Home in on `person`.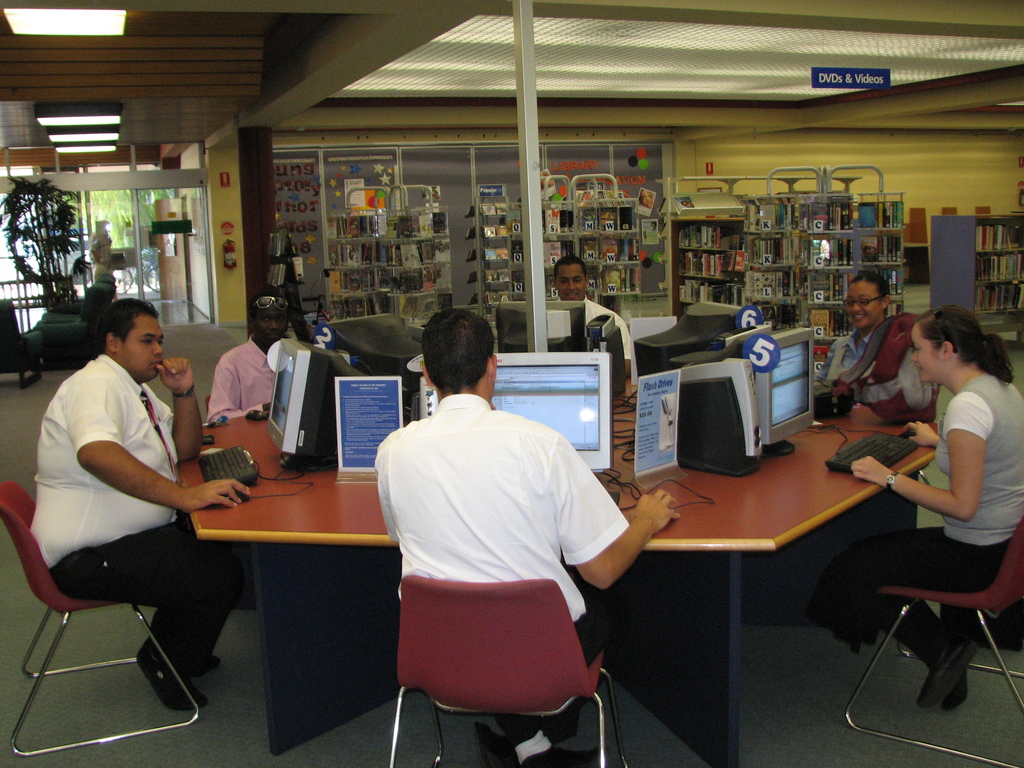
Homed in at (816, 273, 931, 426).
